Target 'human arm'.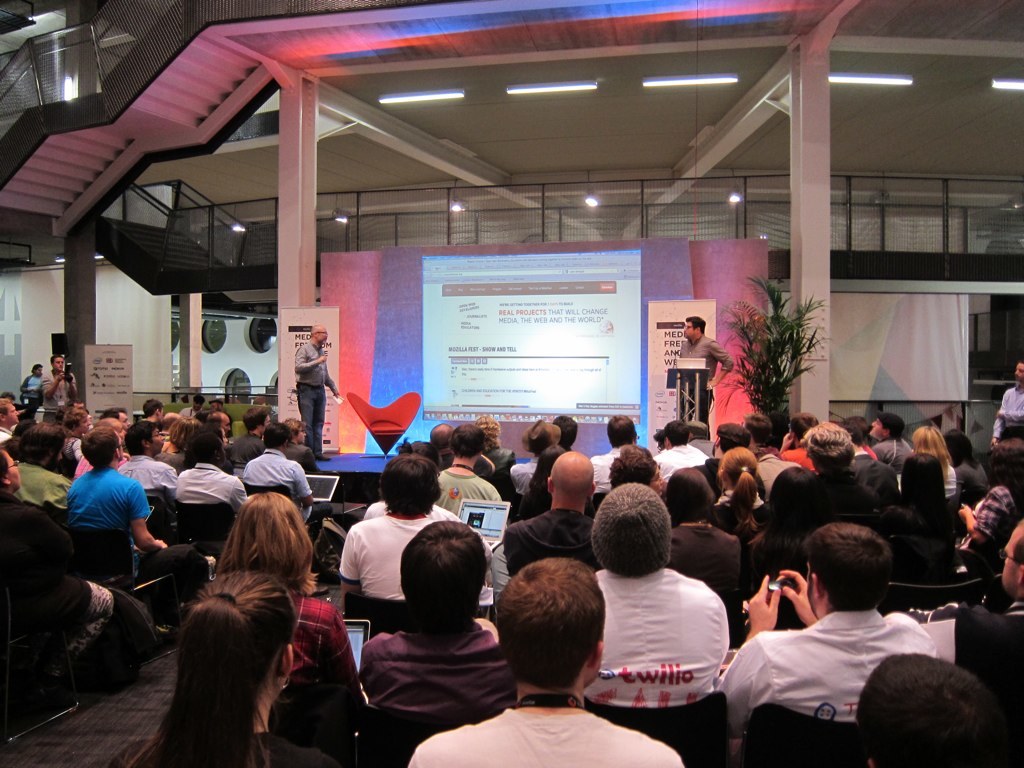
Target region: 126, 498, 164, 555.
